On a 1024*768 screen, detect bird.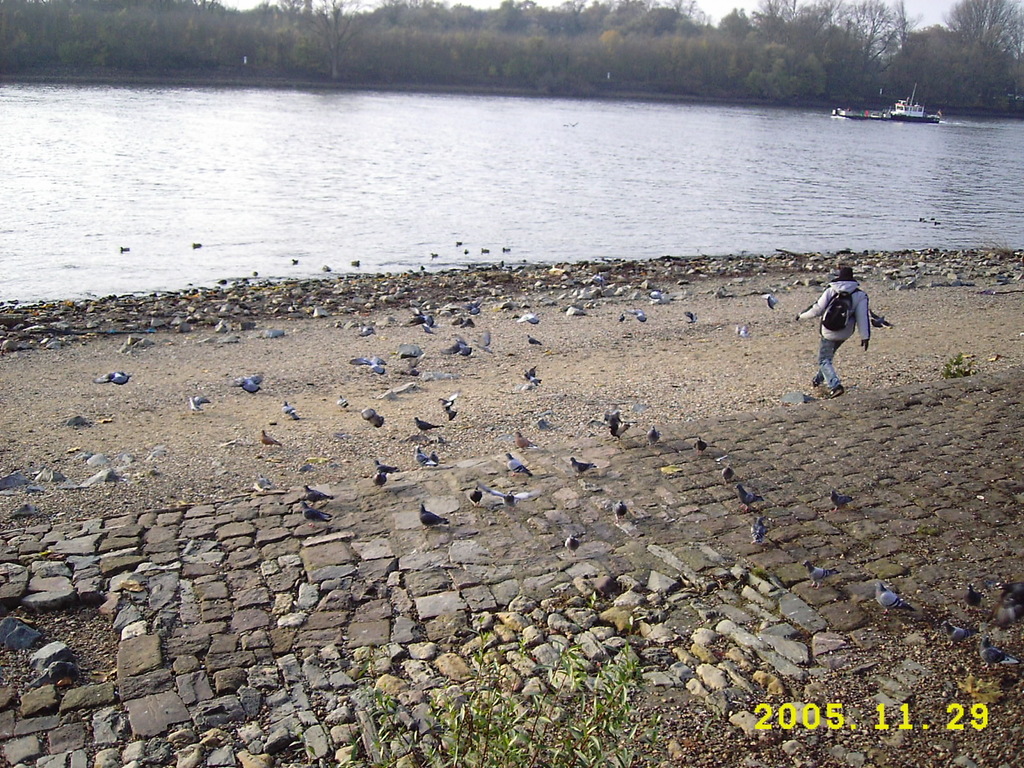
rect(734, 324, 745, 337).
